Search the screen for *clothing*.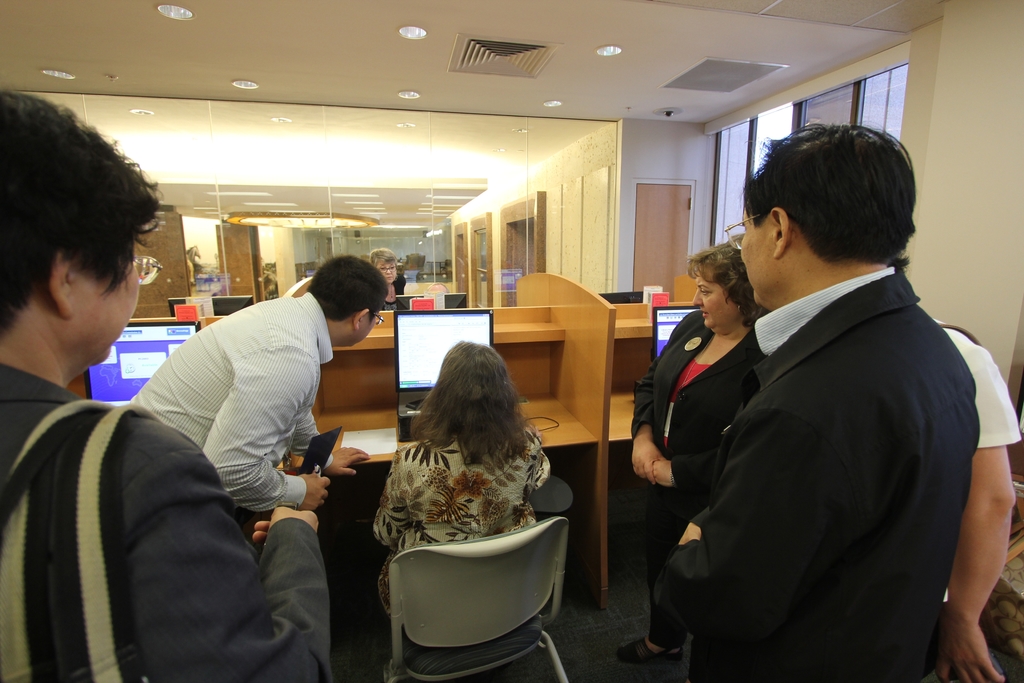
Found at crop(120, 287, 332, 531).
